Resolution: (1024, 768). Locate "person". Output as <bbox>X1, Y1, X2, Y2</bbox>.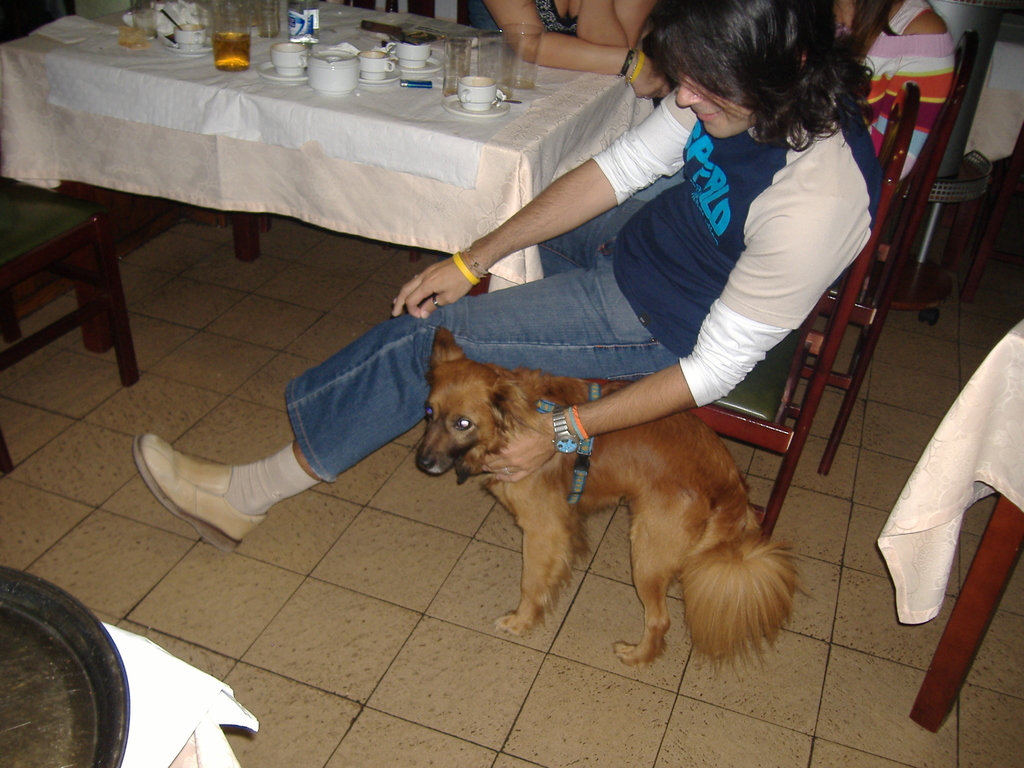
<bbox>468, 0, 662, 95</bbox>.
